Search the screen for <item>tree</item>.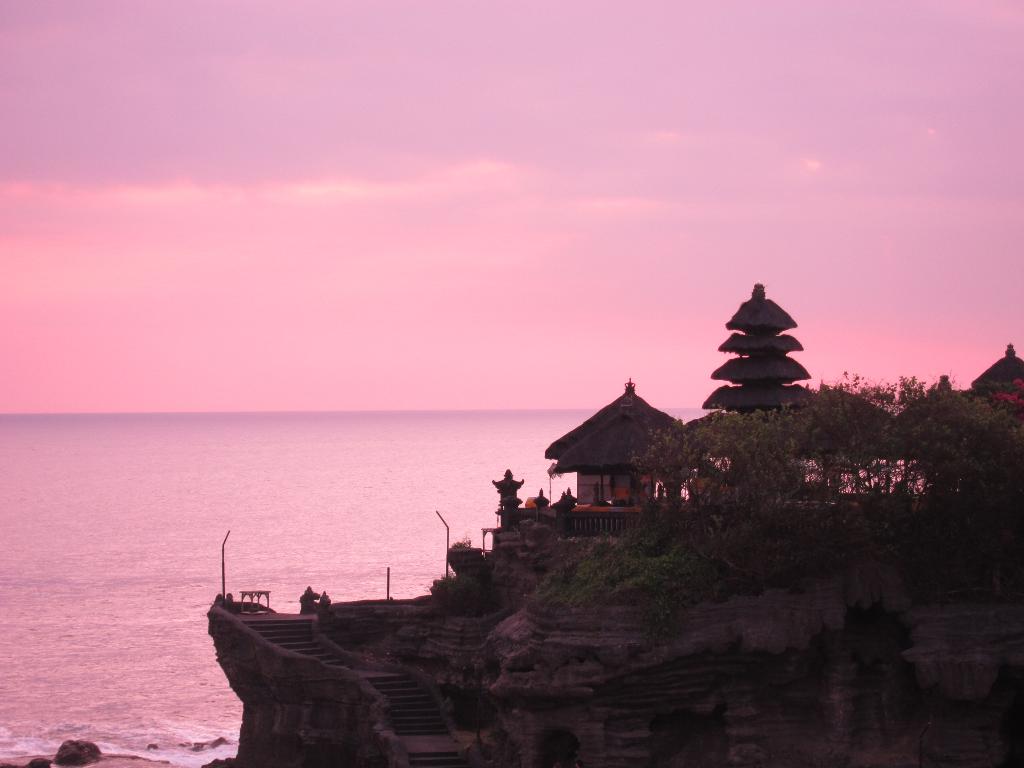
Found at l=692, t=274, r=832, b=413.
